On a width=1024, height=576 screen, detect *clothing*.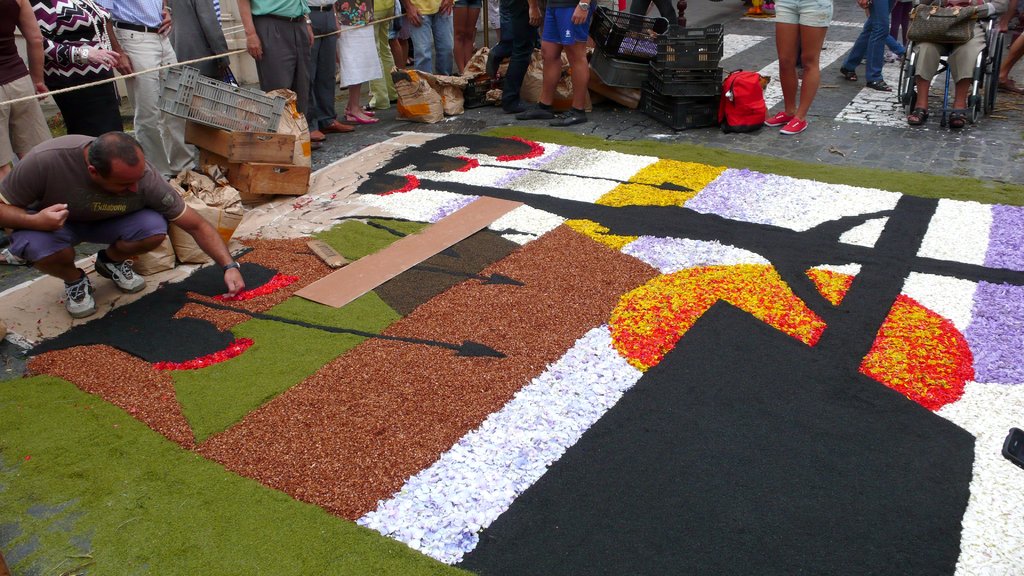
{"left": 0, "top": 131, "right": 187, "bottom": 266}.
